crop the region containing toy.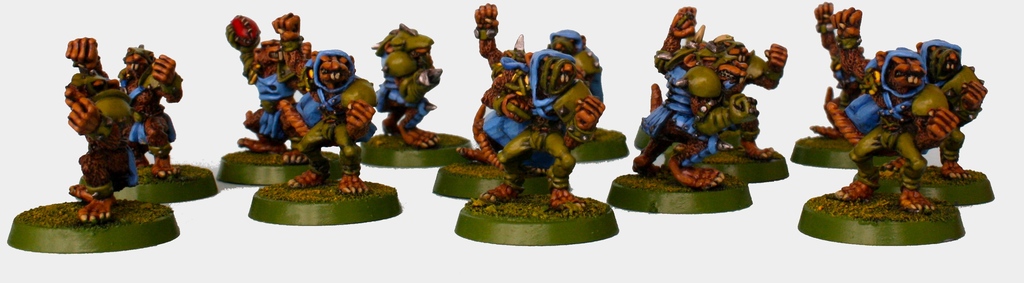
Crop region: <region>793, 1, 894, 170</region>.
